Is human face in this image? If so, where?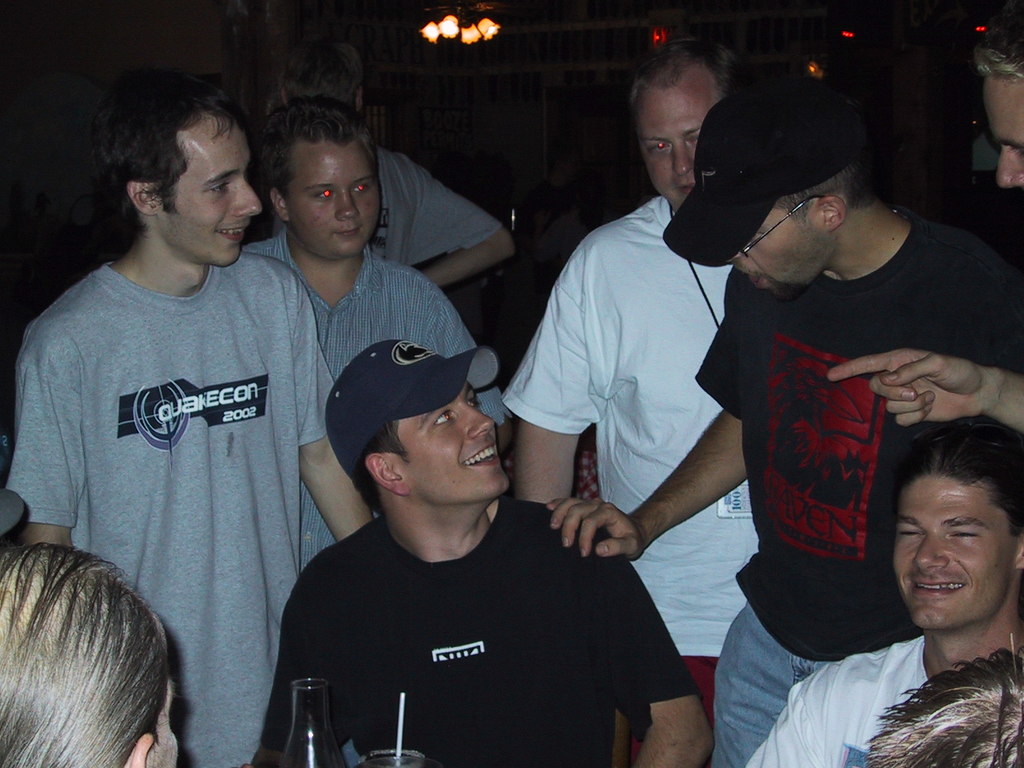
Yes, at [731, 210, 838, 299].
